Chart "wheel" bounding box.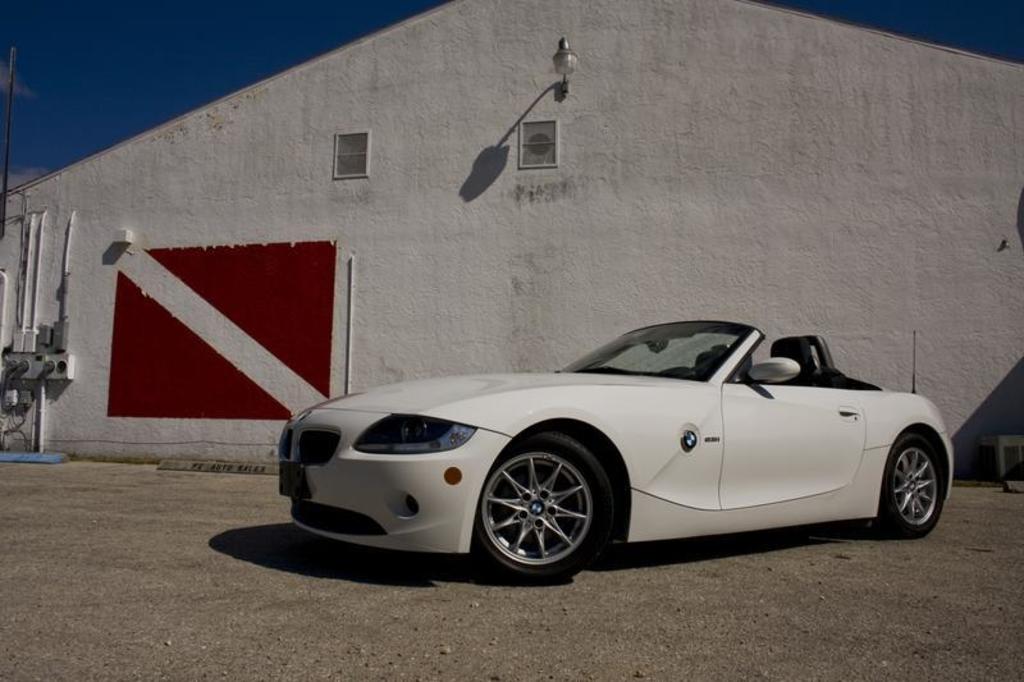
Charted: (878, 438, 945, 543).
